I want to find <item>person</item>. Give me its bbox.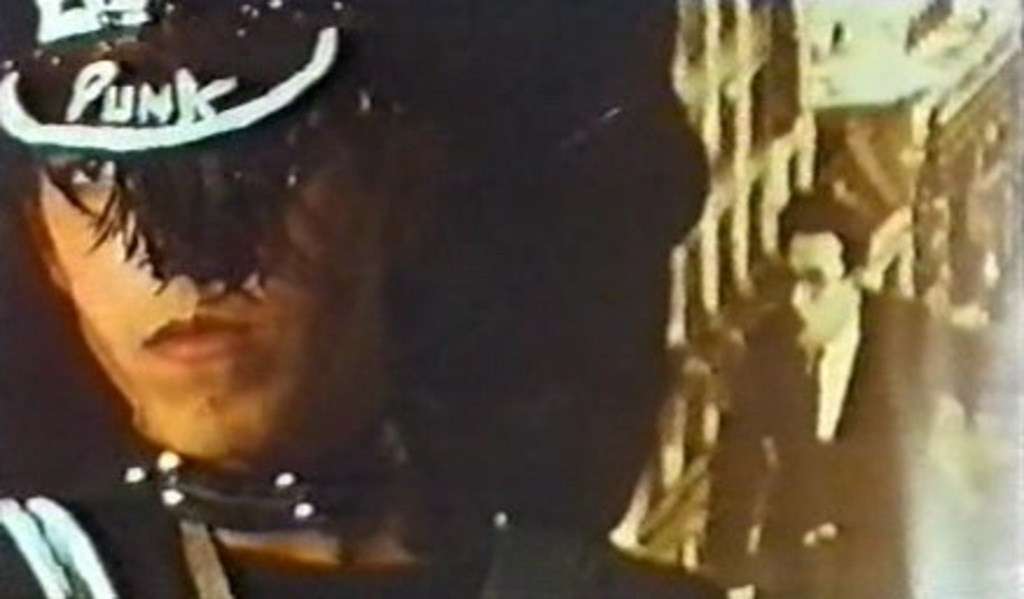
(699, 187, 1022, 597).
